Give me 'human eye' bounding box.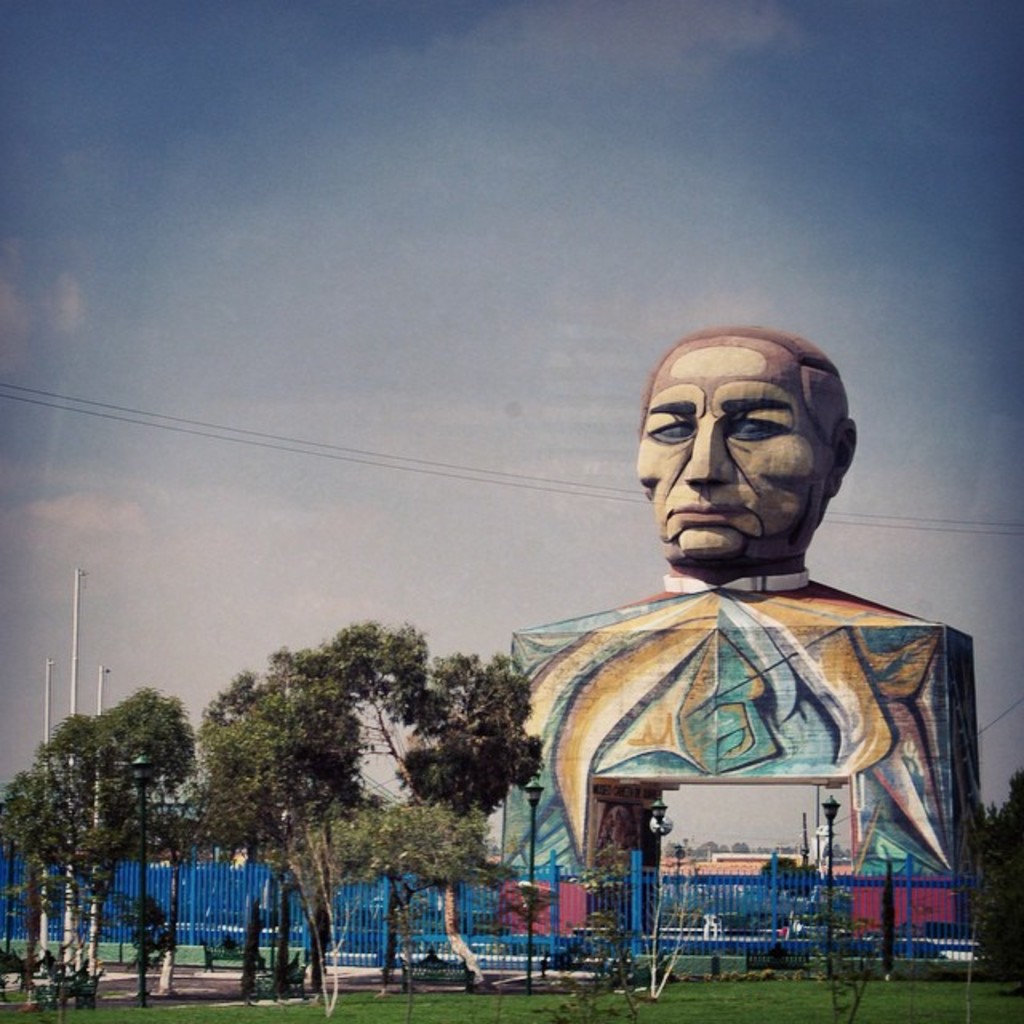
Rect(646, 418, 701, 445).
